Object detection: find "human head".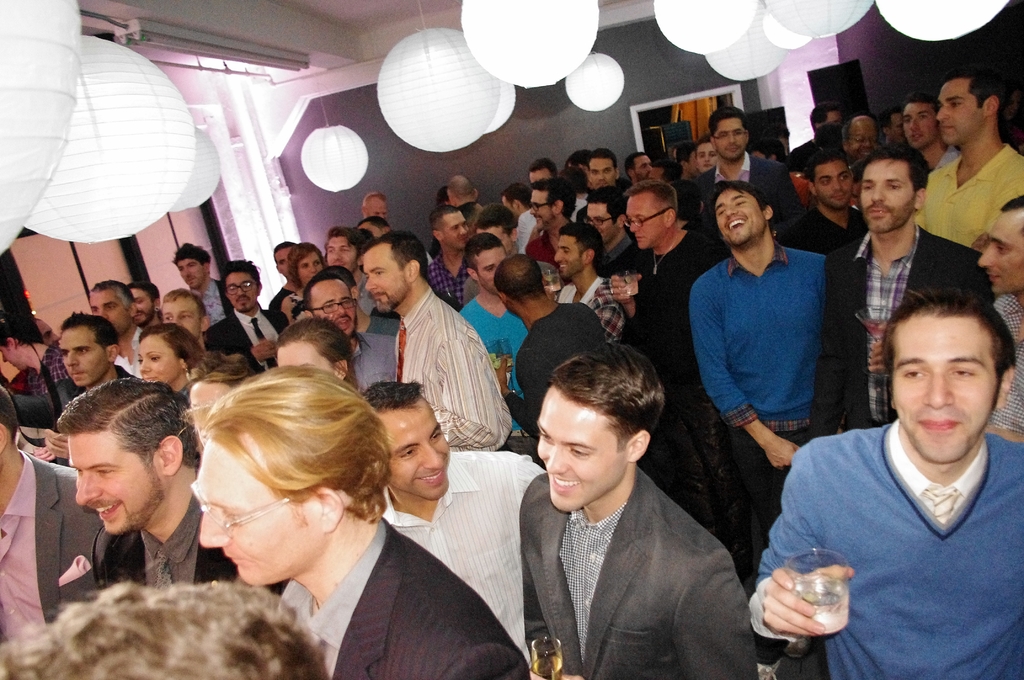
rect(842, 117, 879, 159).
